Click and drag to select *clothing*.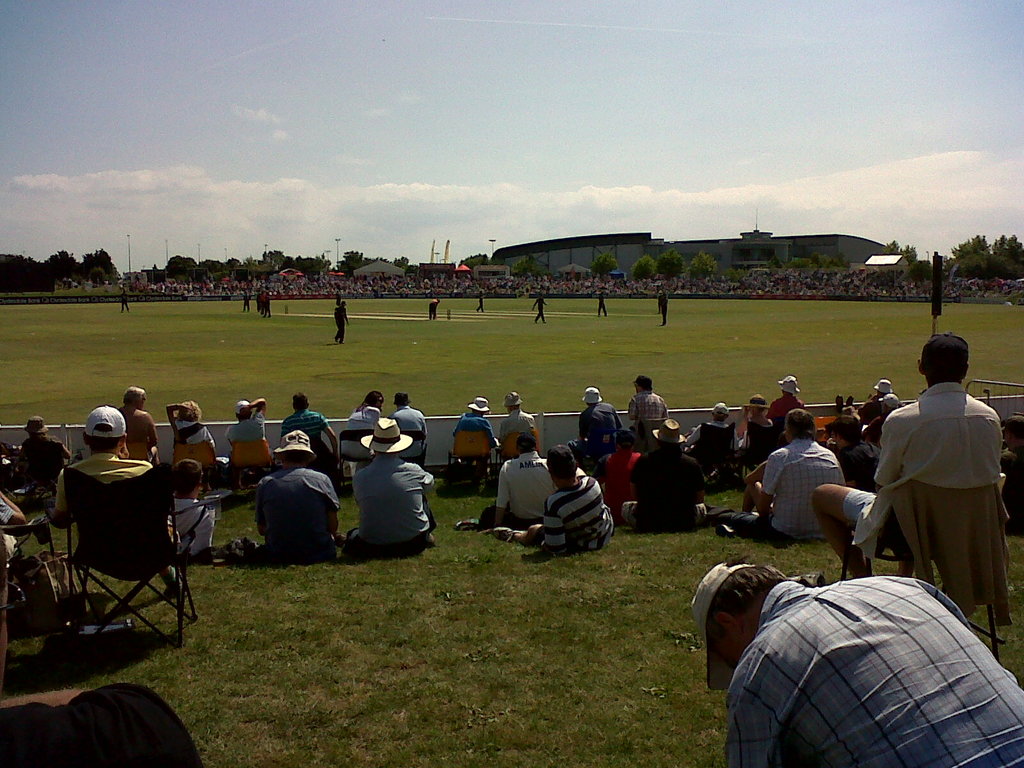
Selection: [541,476,620,554].
